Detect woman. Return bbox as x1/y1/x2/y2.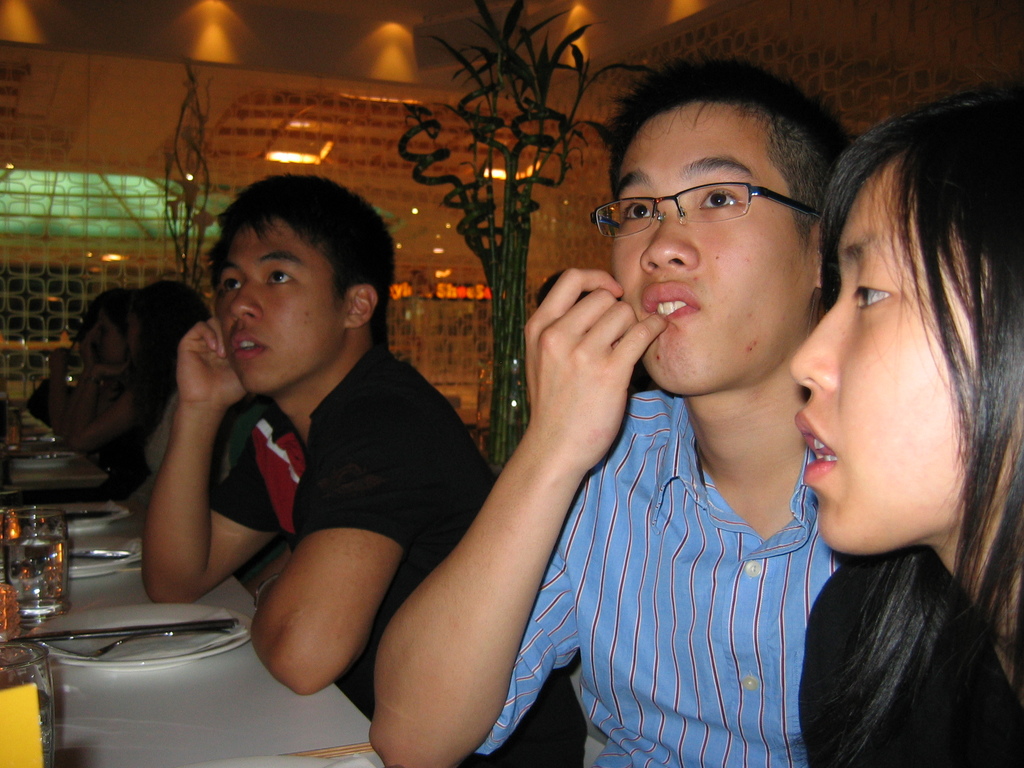
49/291/149/486.
